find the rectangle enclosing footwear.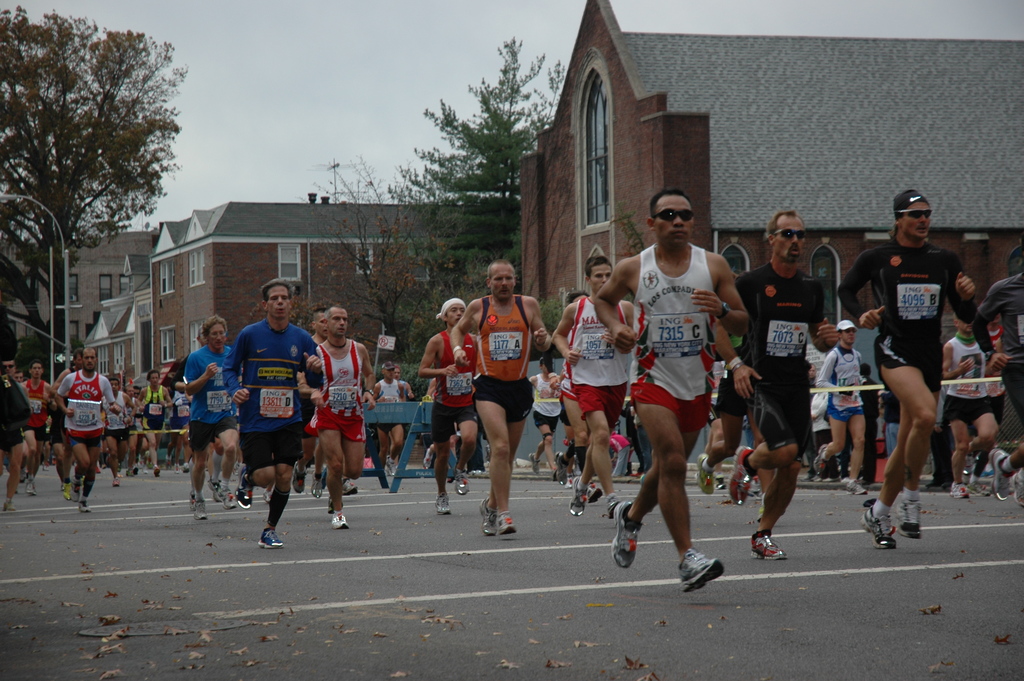
497,516,515,536.
